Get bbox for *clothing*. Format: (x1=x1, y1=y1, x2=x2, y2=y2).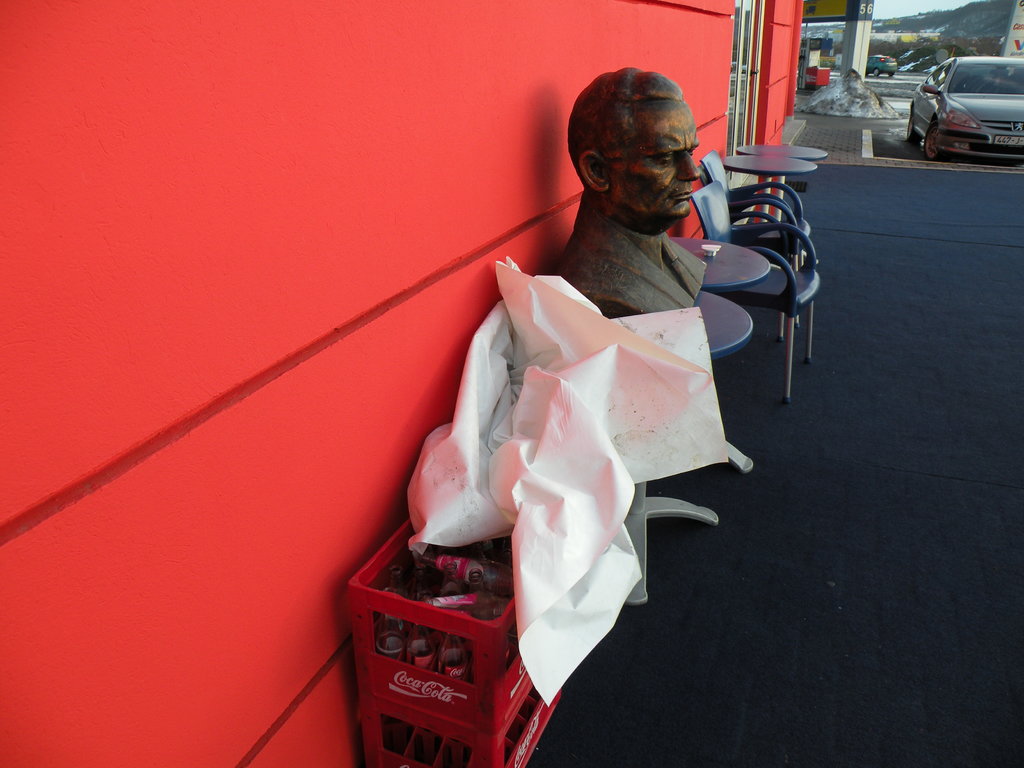
(x1=553, y1=191, x2=707, y2=313).
